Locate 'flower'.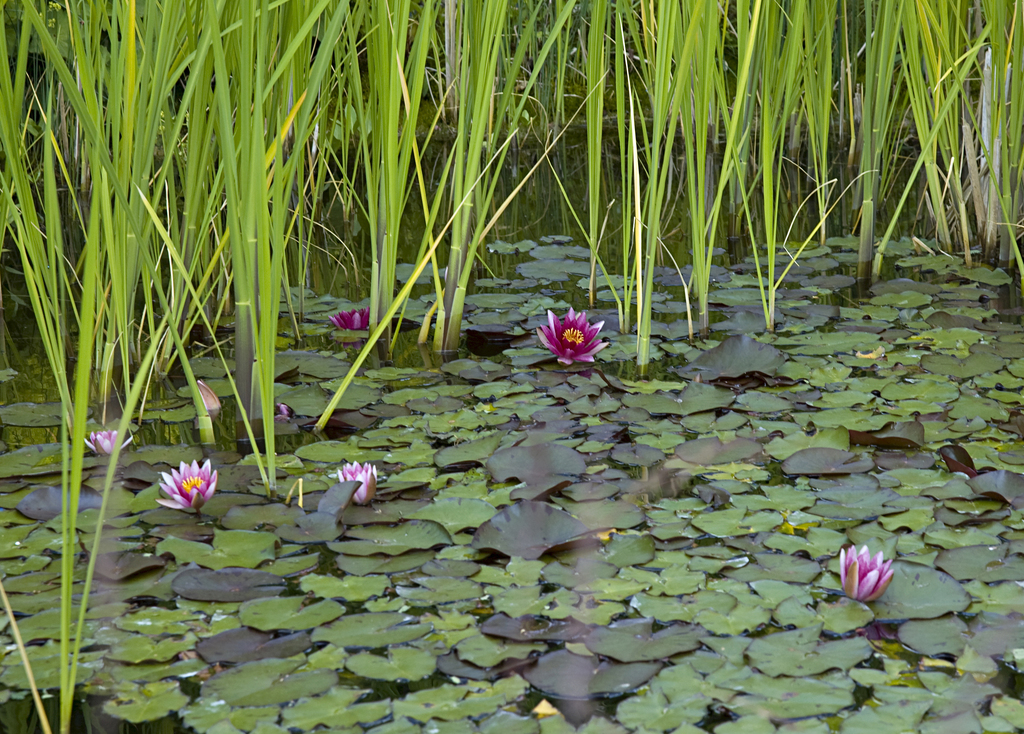
Bounding box: l=334, t=456, r=379, b=507.
